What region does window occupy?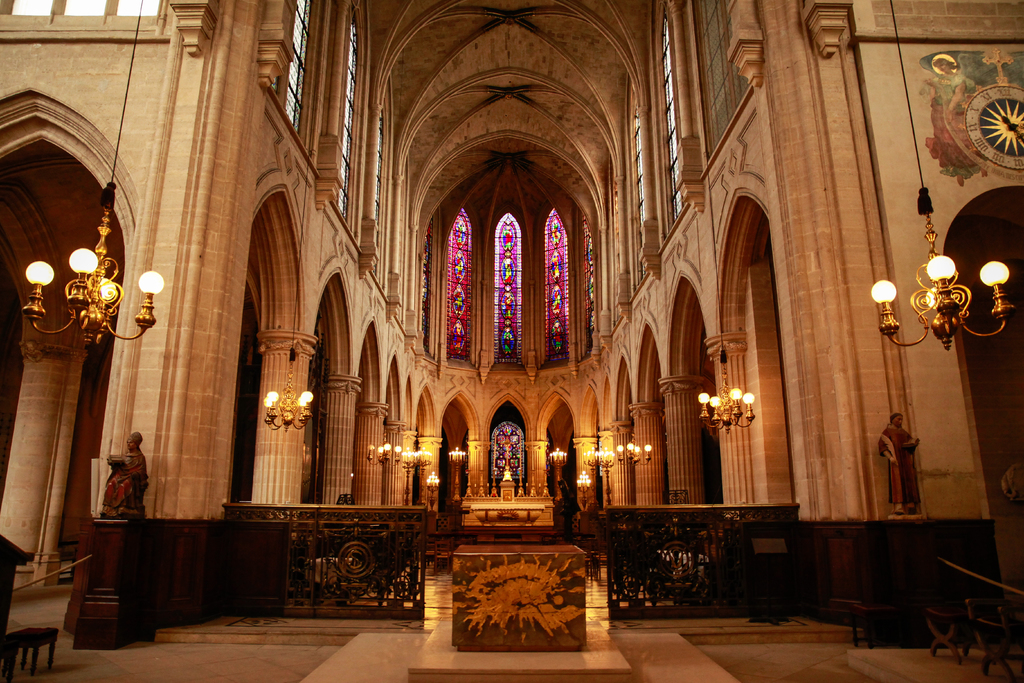
[x1=333, y1=21, x2=358, y2=216].
